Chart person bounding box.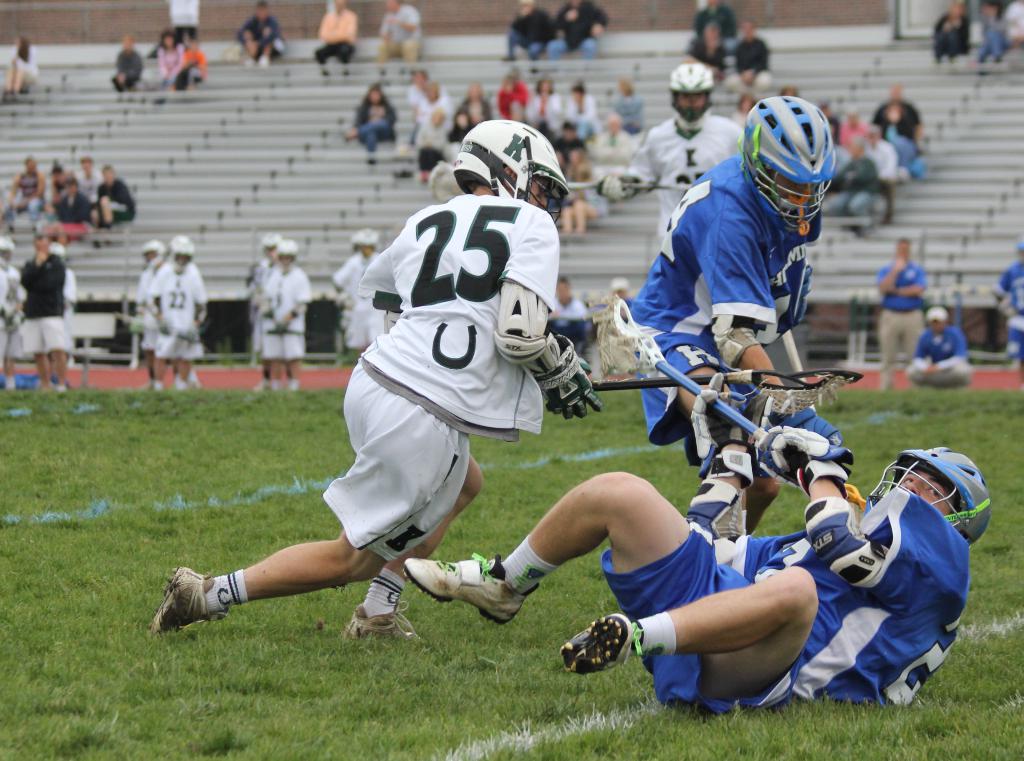
Charted: box=[262, 229, 312, 404].
